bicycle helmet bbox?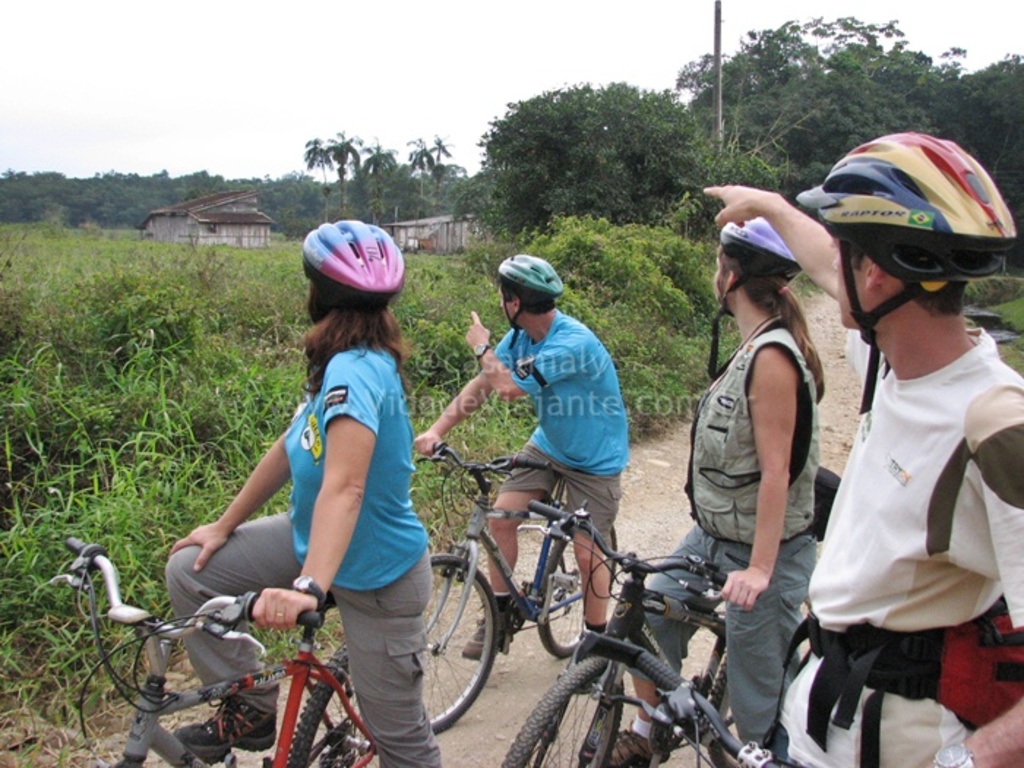
bbox=(802, 129, 1006, 408)
